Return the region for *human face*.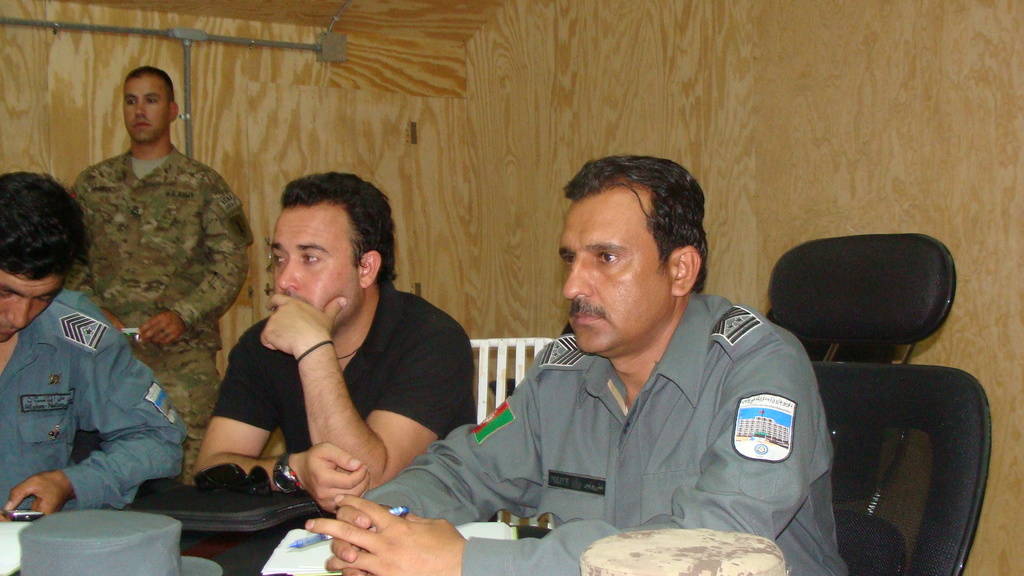
(550,180,671,355).
